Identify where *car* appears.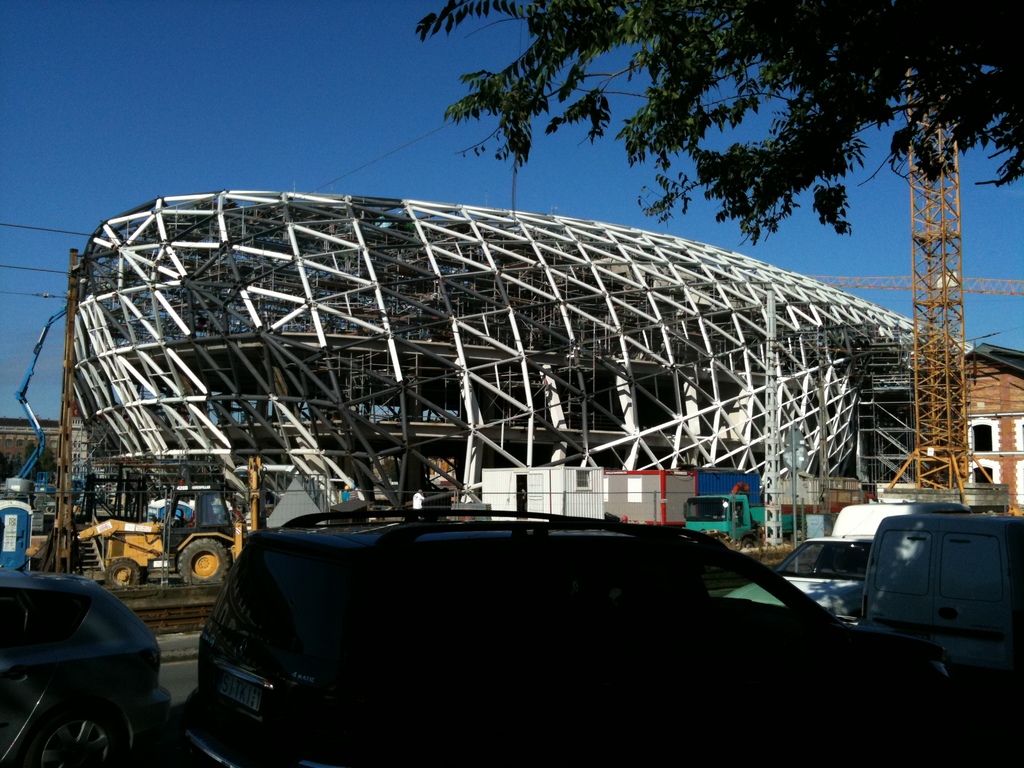
Appears at (x1=1, y1=553, x2=160, y2=760).
